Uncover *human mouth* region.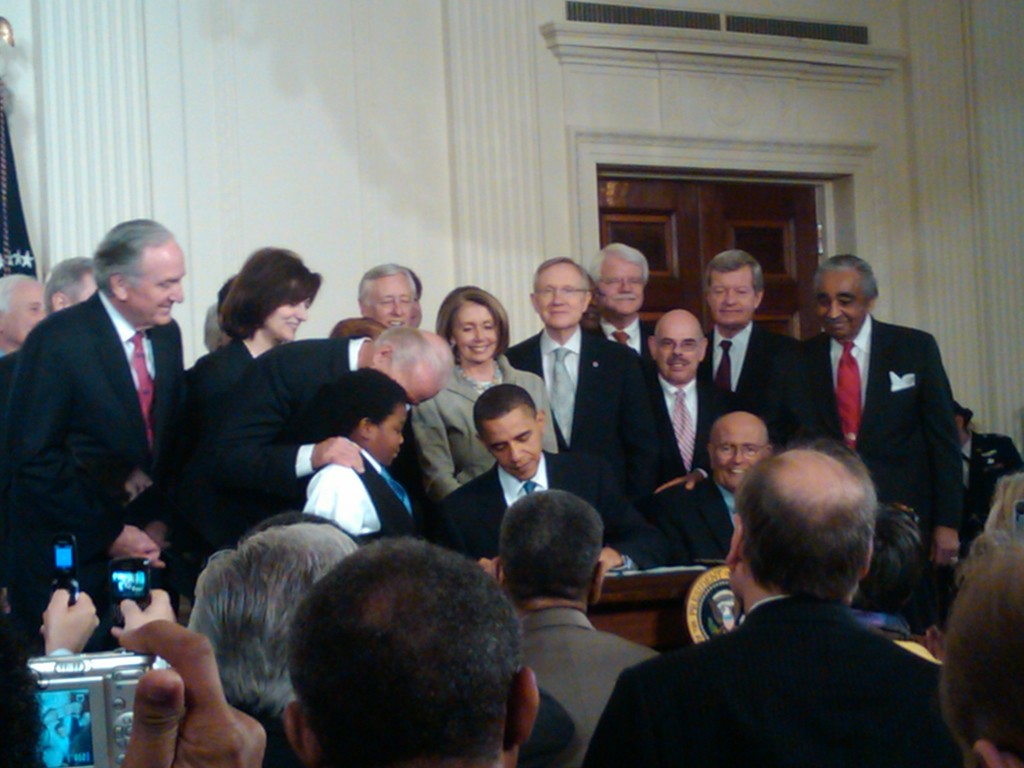
Uncovered: l=618, t=296, r=634, b=301.
